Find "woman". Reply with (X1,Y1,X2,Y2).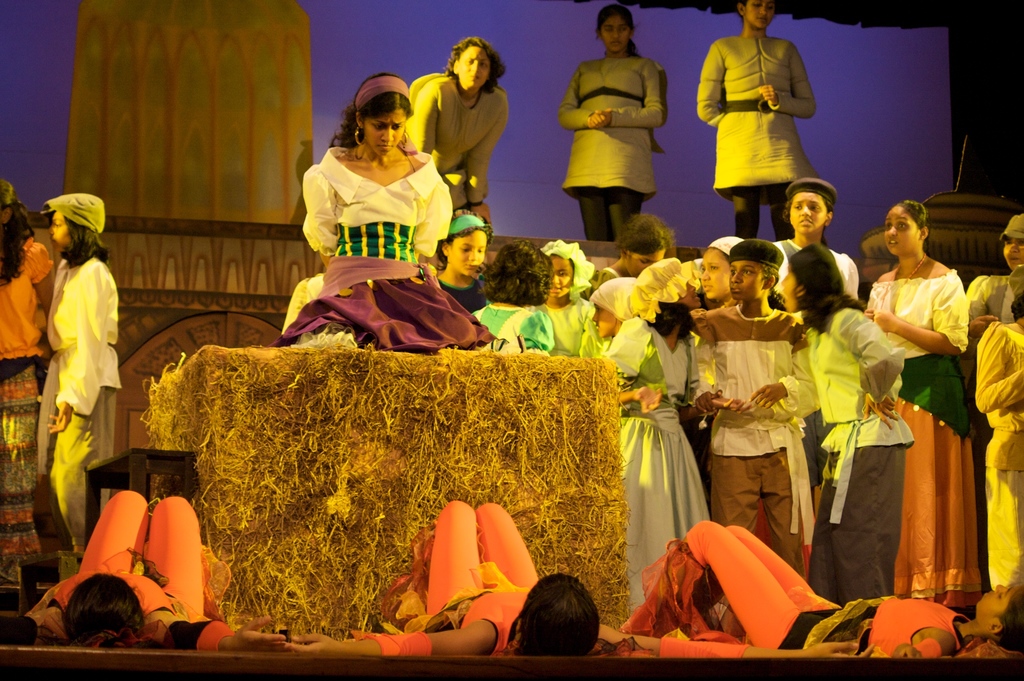
(0,486,280,645).
